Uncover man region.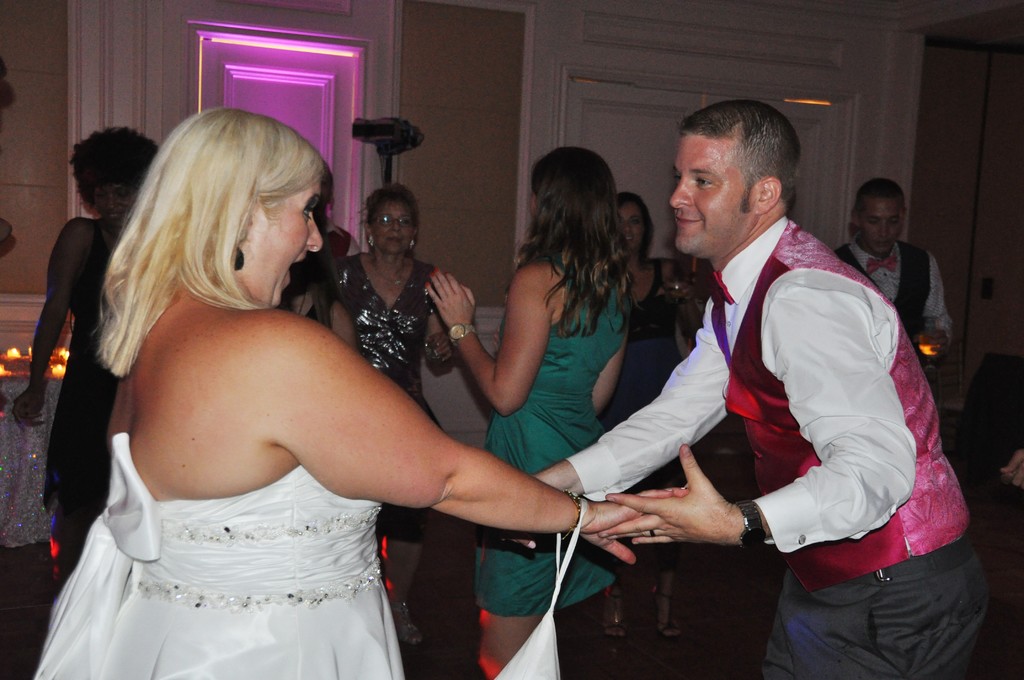
Uncovered: 453:118:936:649.
